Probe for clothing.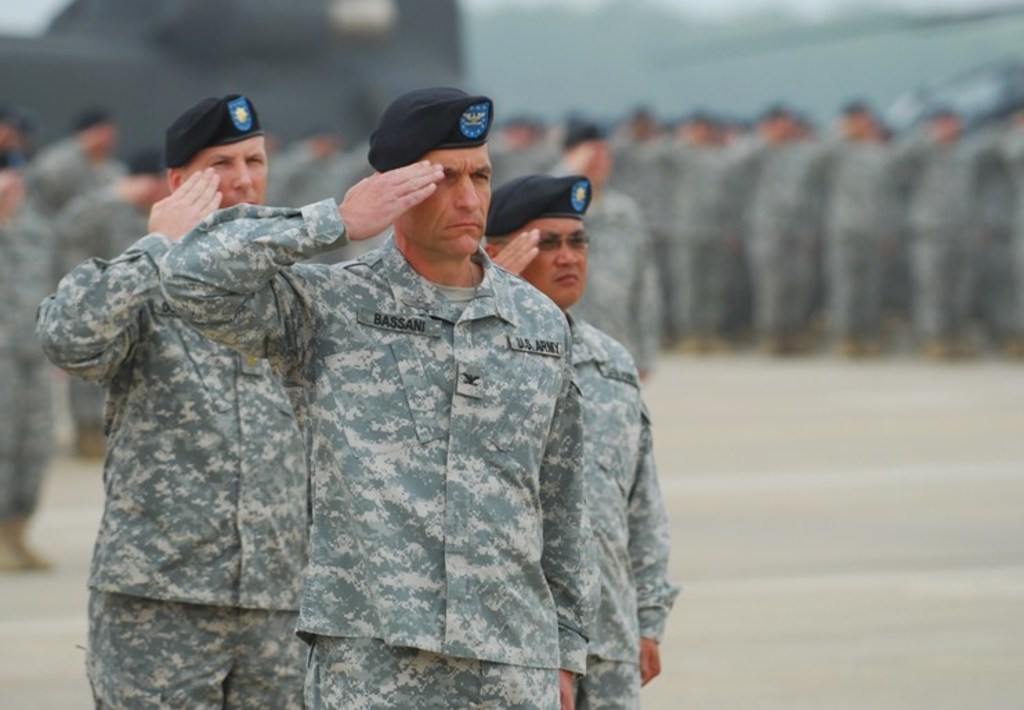
Probe result: x1=32, y1=233, x2=305, y2=616.
